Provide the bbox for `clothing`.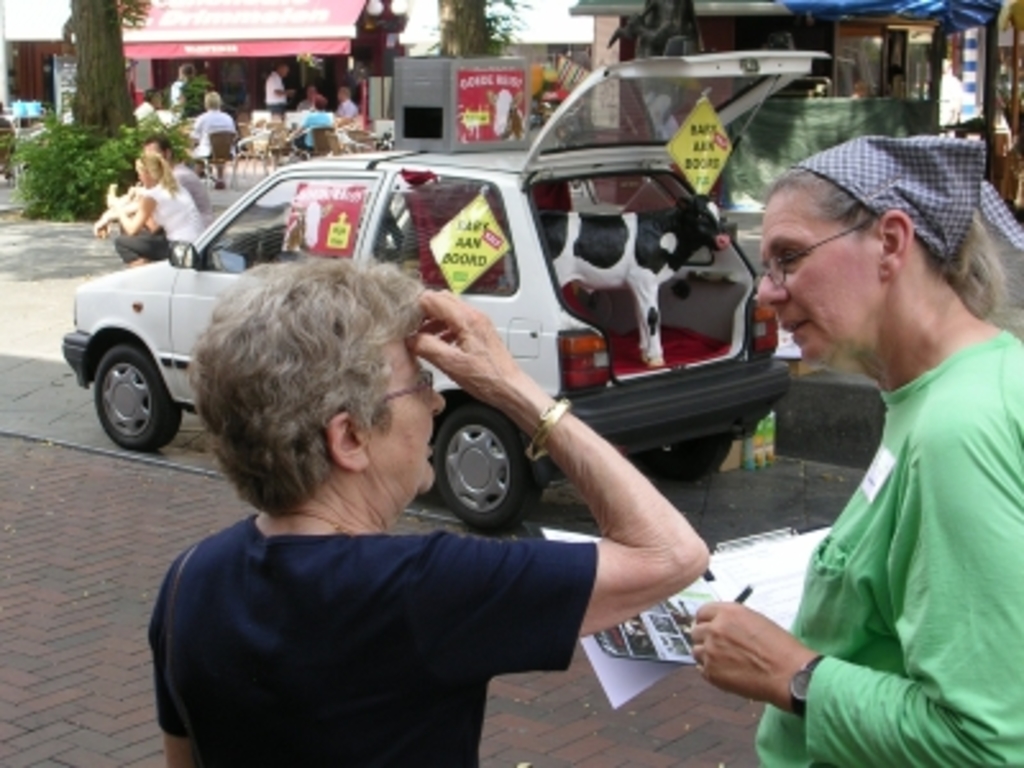
[750, 328, 1021, 765].
